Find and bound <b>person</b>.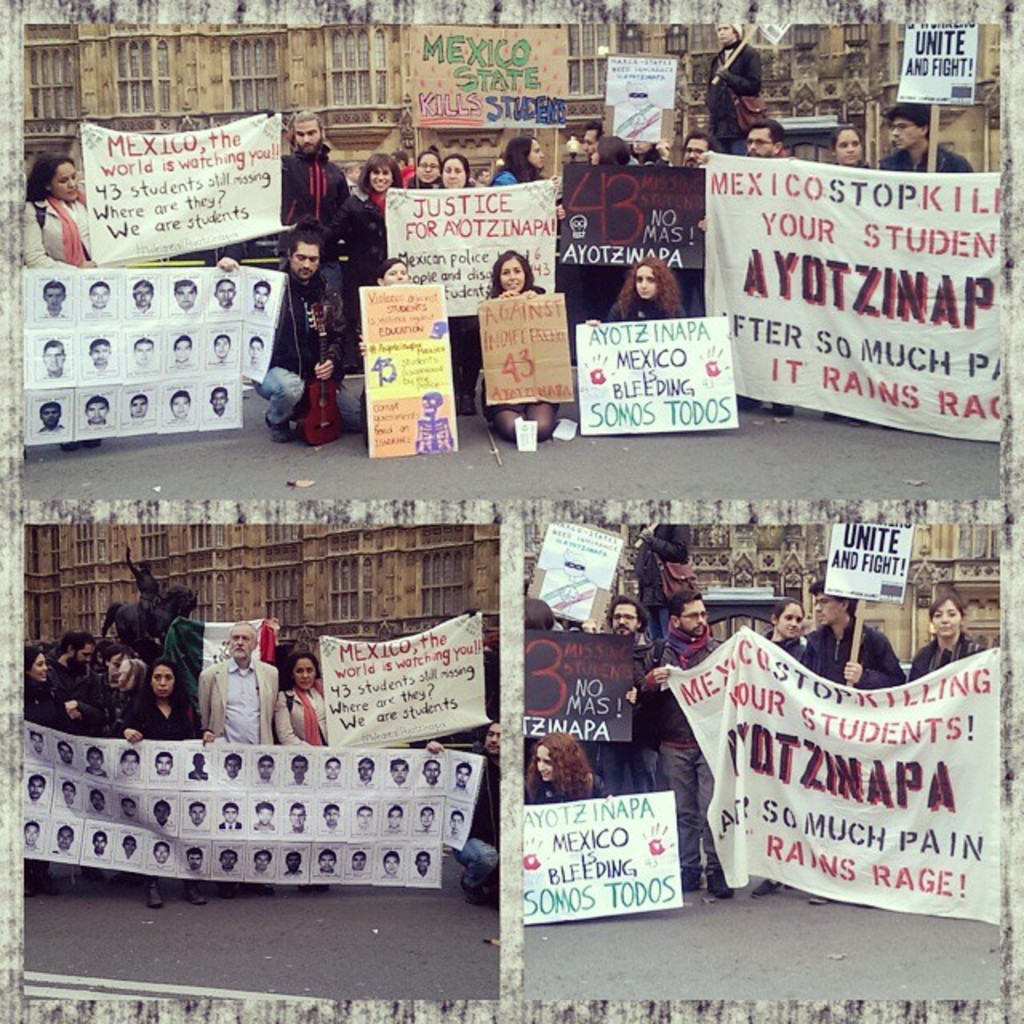
Bound: [248,283,274,310].
